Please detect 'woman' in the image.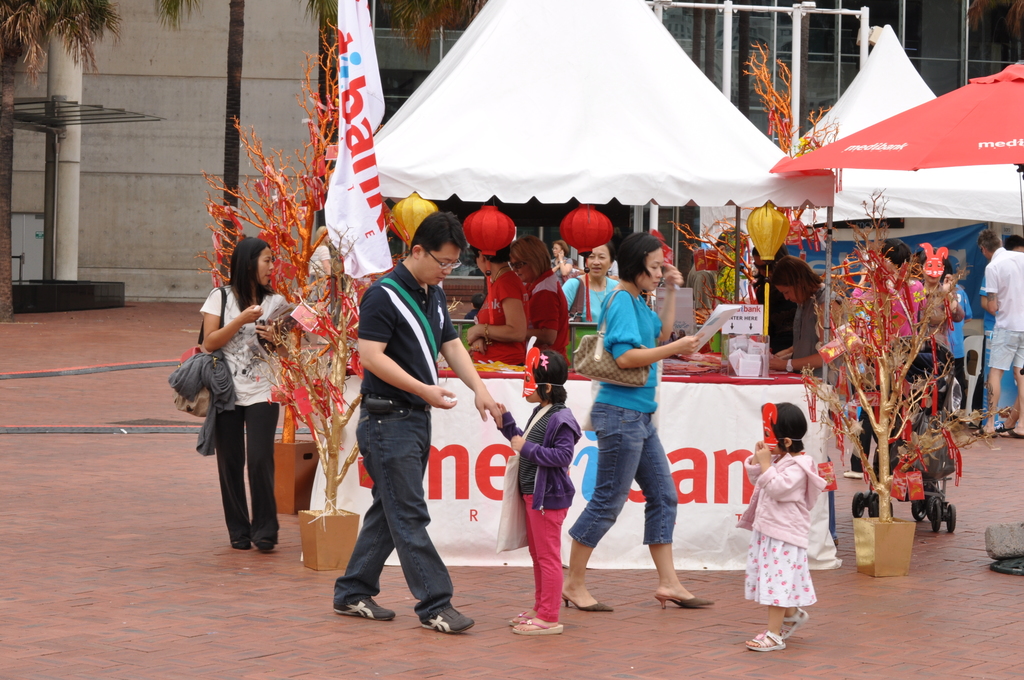
{"x1": 460, "y1": 245, "x2": 525, "y2": 366}.
